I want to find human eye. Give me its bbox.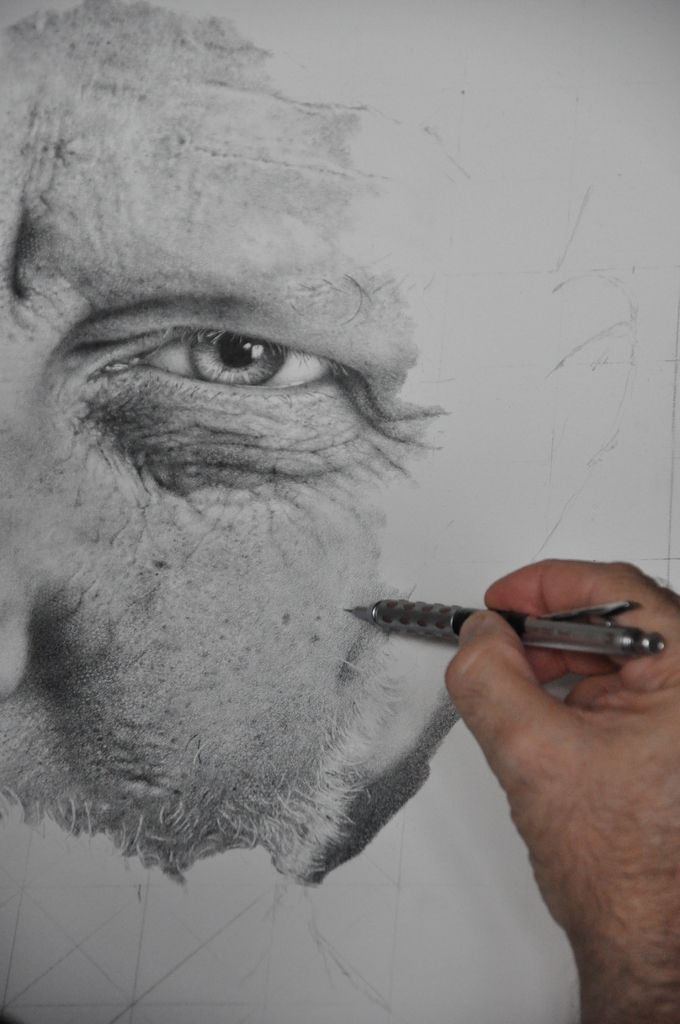
bbox(125, 319, 350, 414).
